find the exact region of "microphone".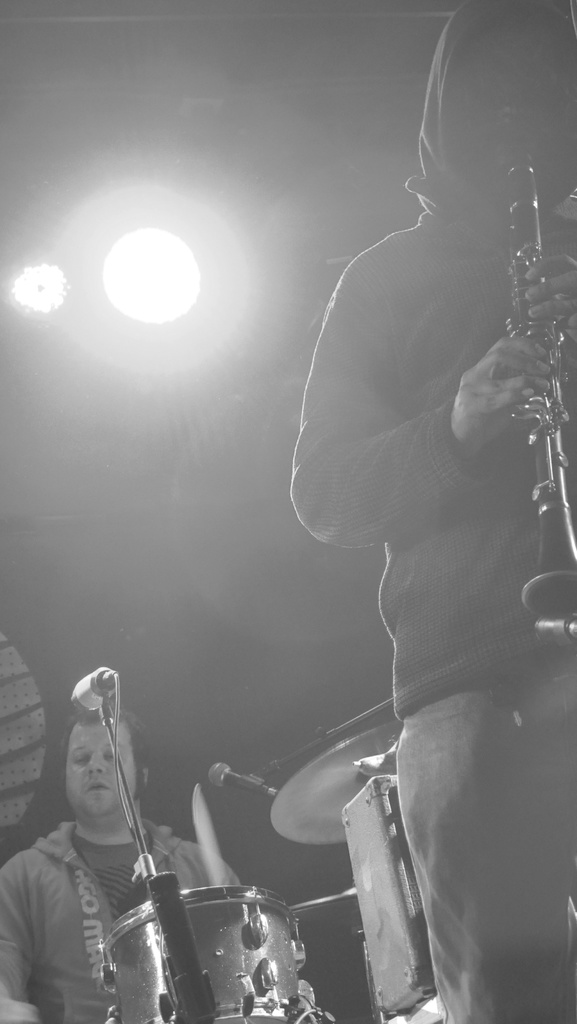
Exact region: <region>207, 765, 279, 795</region>.
